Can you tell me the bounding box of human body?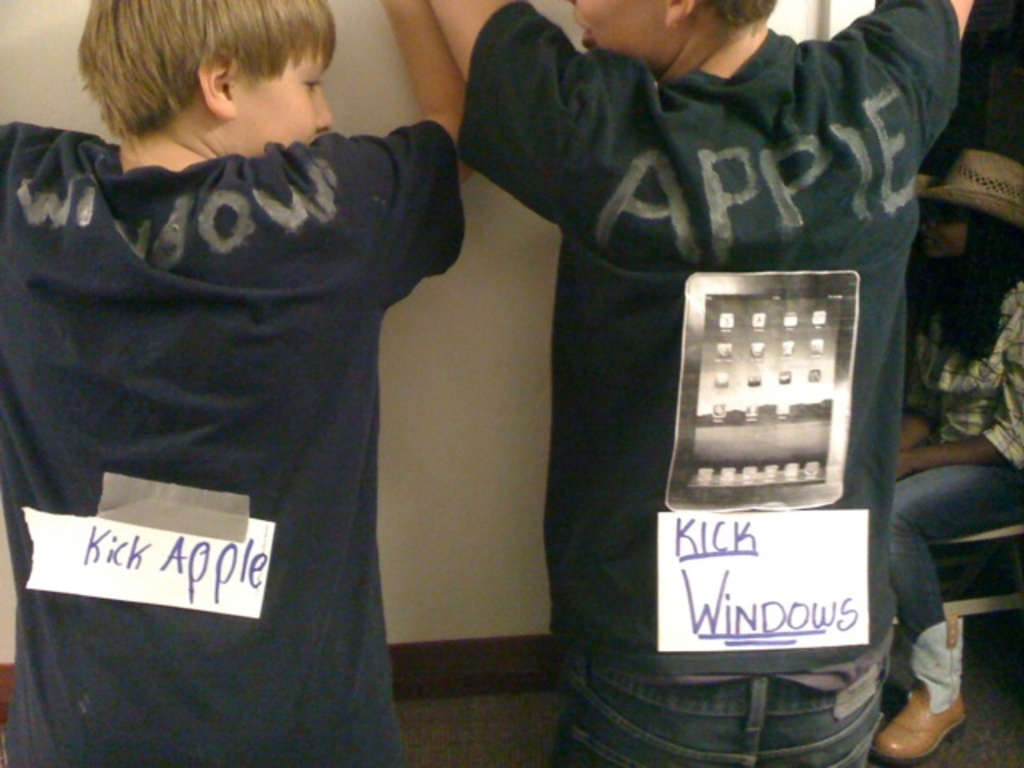
bbox=(419, 0, 971, 766).
